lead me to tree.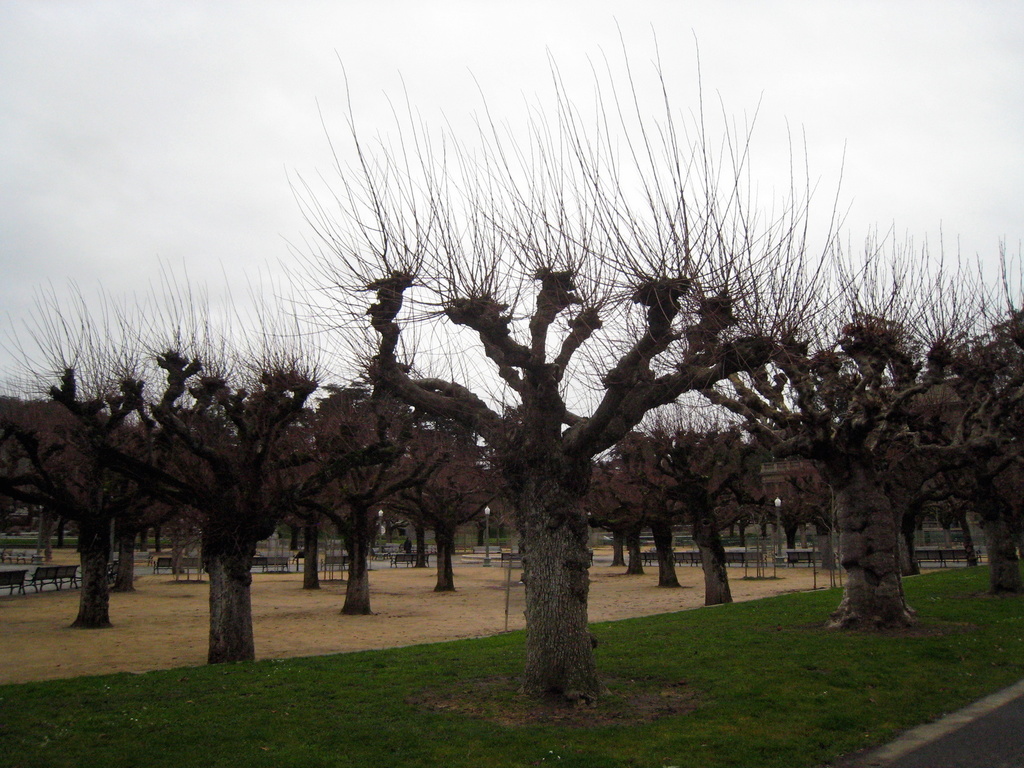
Lead to rect(761, 458, 816, 561).
